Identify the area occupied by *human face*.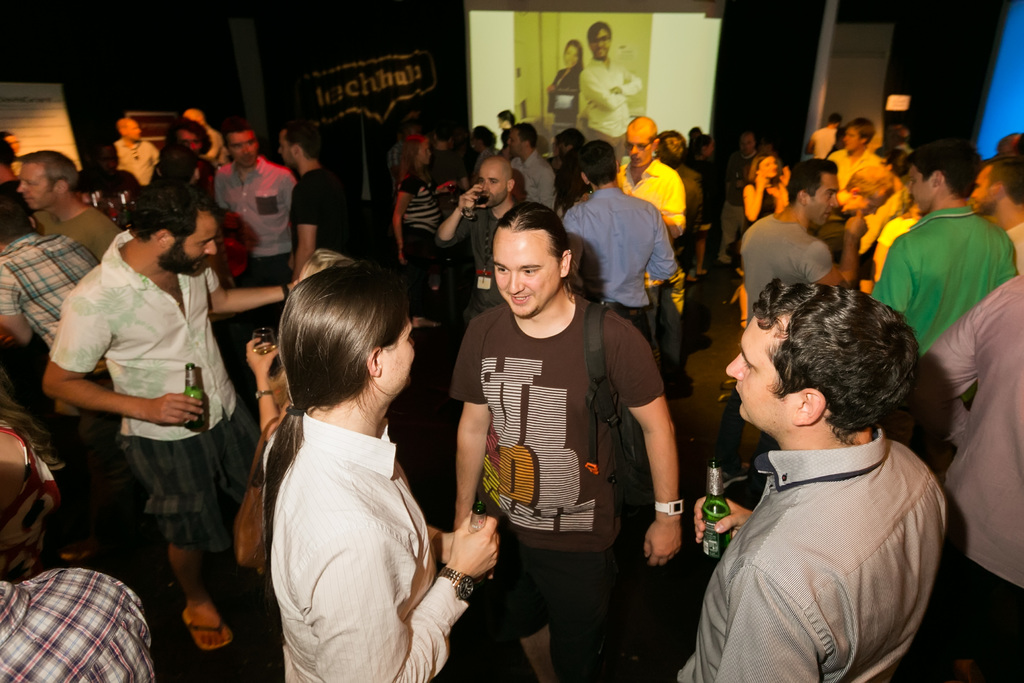
Area: (left=758, top=153, right=777, bottom=177).
